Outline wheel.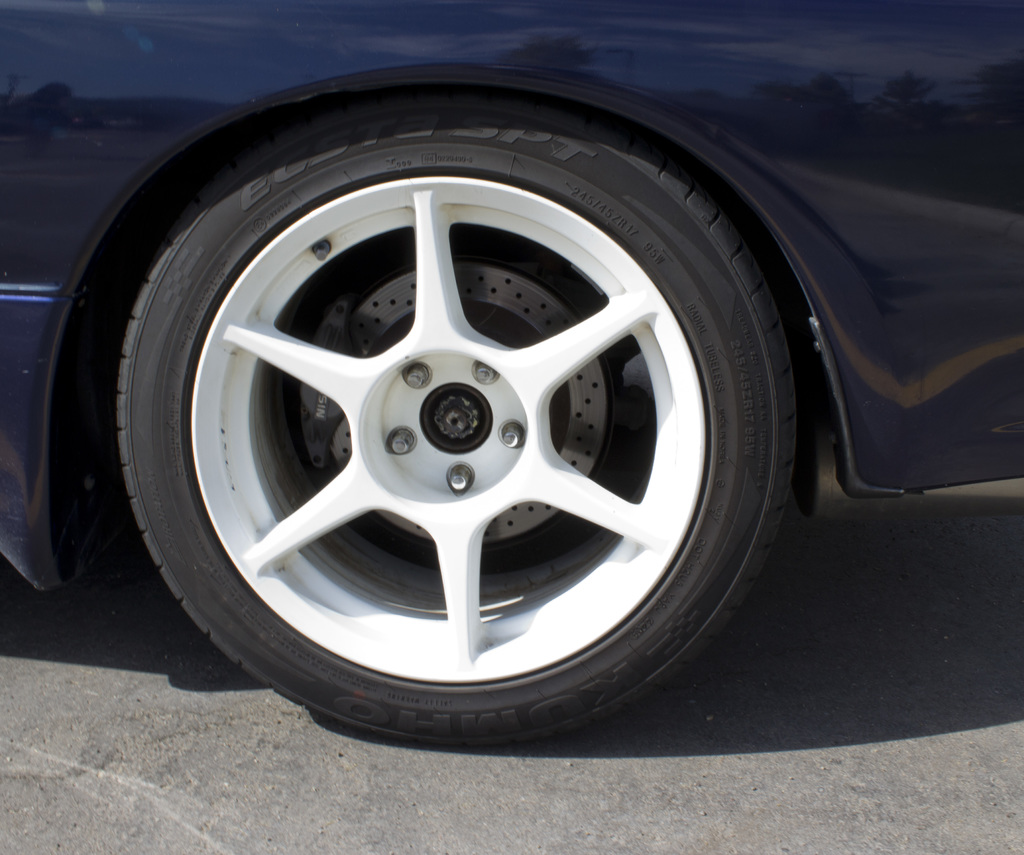
Outline: <bbox>108, 90, 808, 755</bbox>.
